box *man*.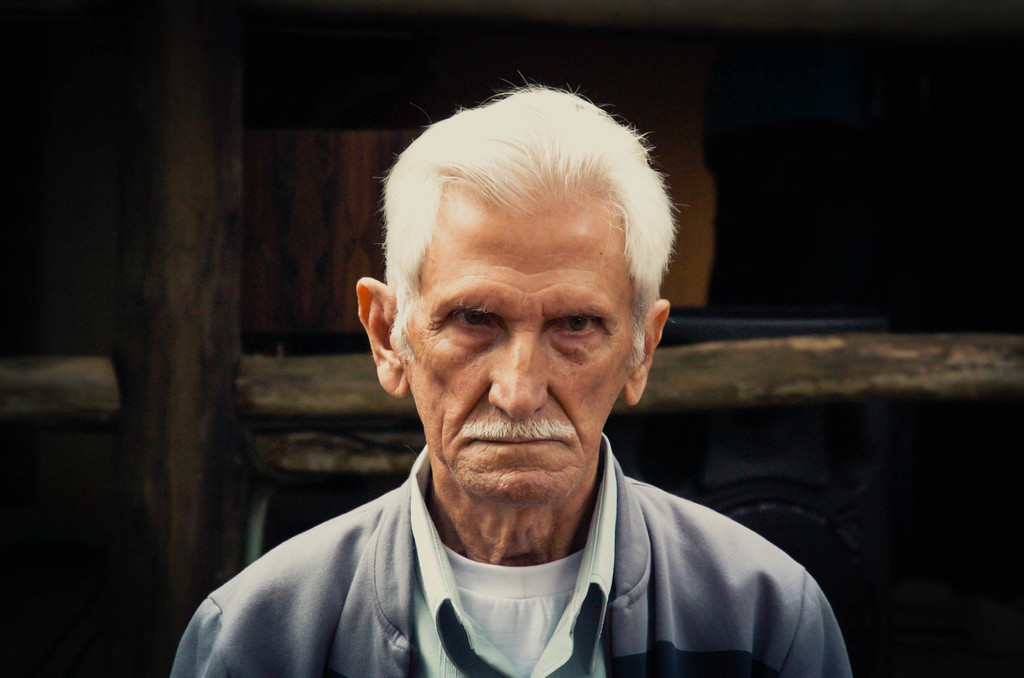
pyautogui.locateOnScreen(185, 90, 853, 677).
